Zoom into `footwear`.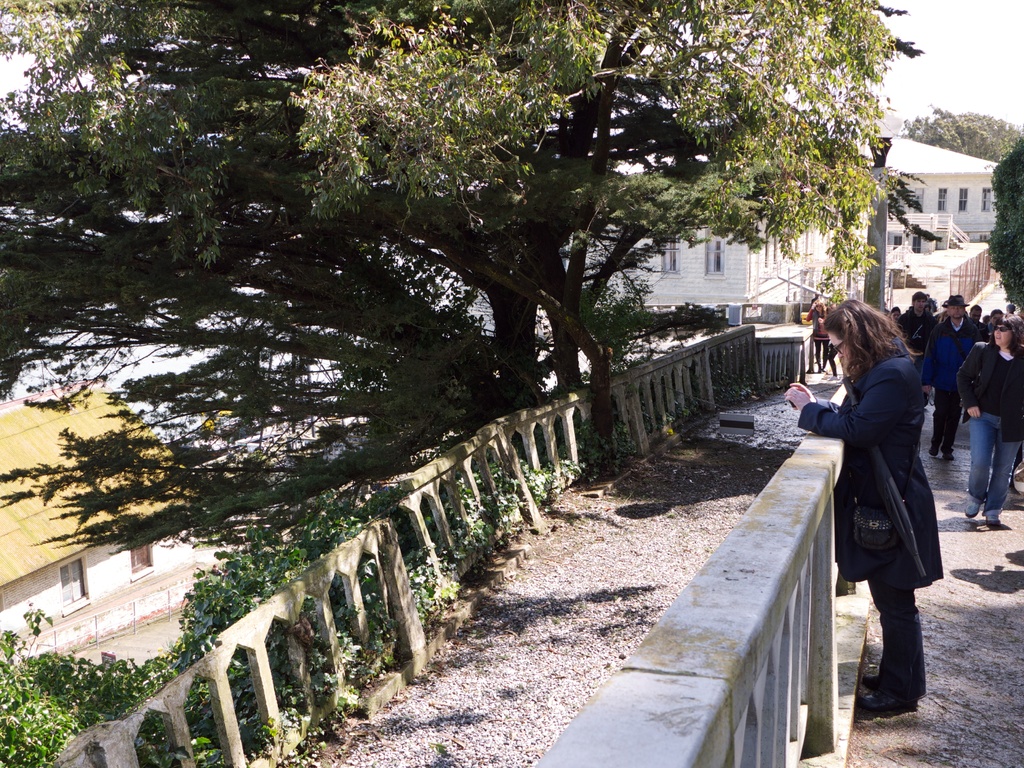
Zoom target: bbox=[851, 678, 919, 721].
